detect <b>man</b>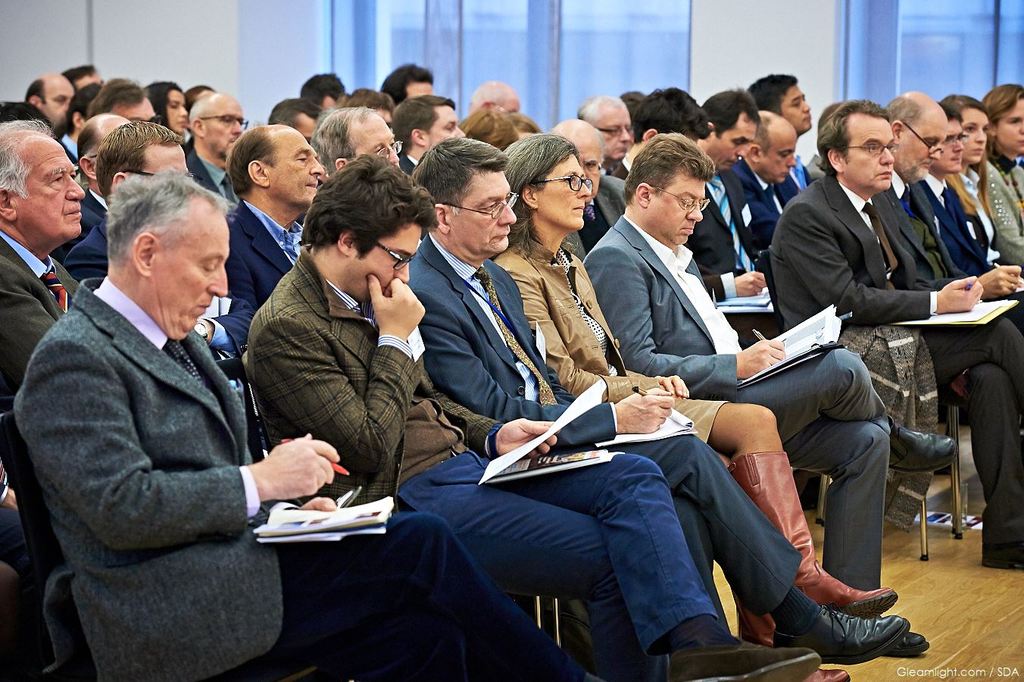
rect(404, 131, 911, 669)
